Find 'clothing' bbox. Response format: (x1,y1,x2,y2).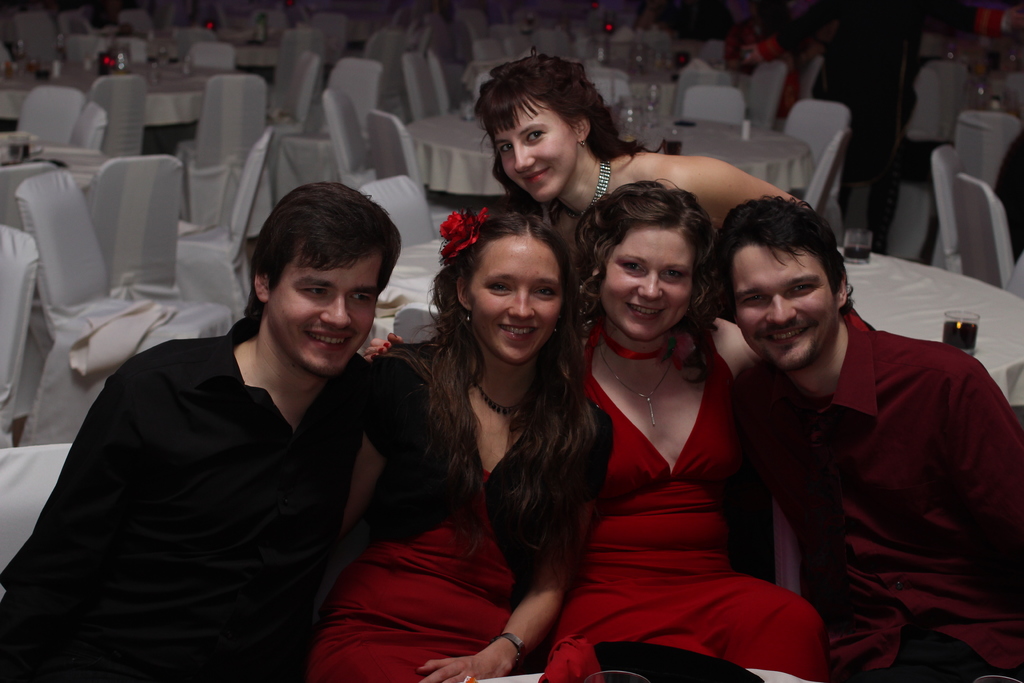
(0,248,421,669).
